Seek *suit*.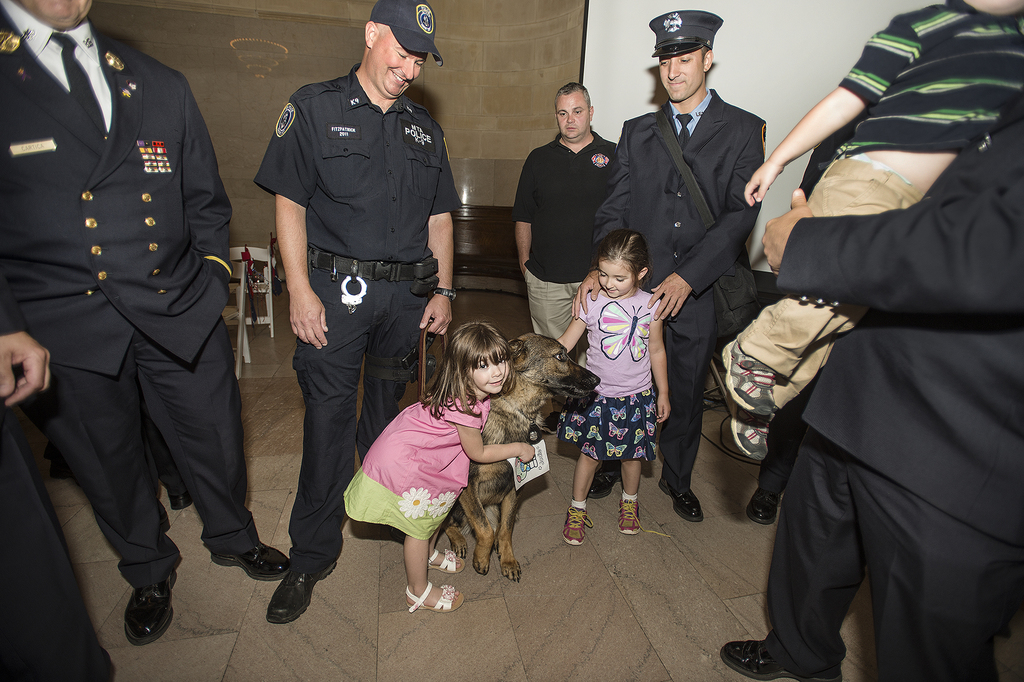
Rect(620, 22, 782, 413).
